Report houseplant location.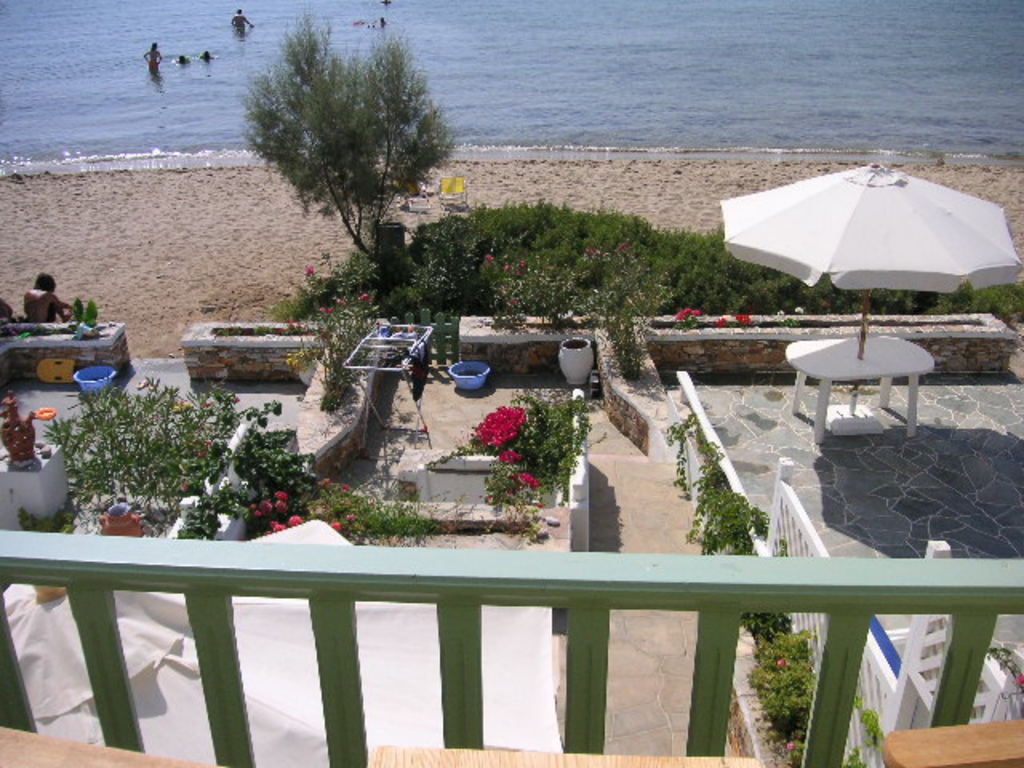
Report: Rect(309, 290, 390, 411).
